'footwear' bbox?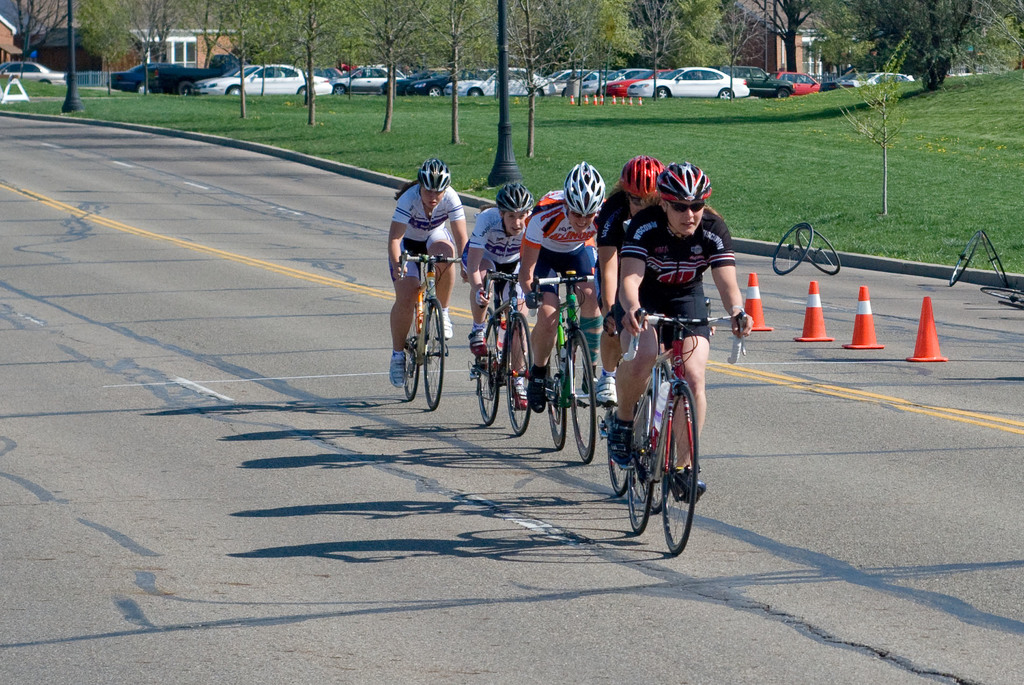
[left=435, top=312, right=454, bottom=339]
